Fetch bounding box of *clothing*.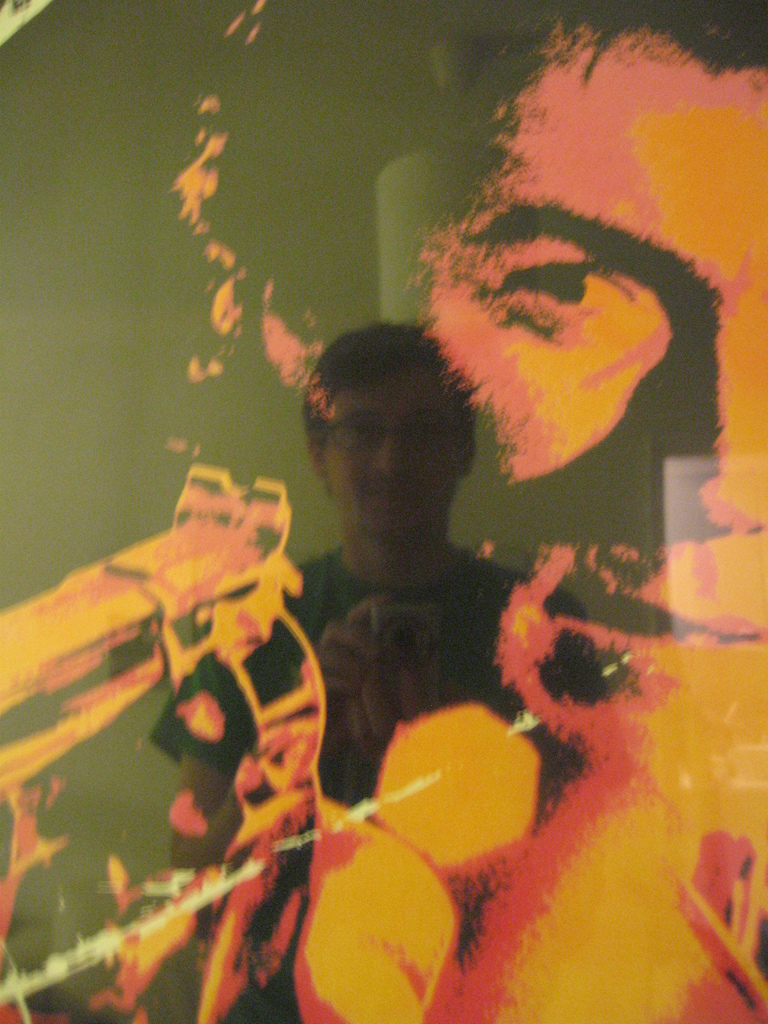
Bbox: <bbox>132, 548, 614, 1023</bbox>.
